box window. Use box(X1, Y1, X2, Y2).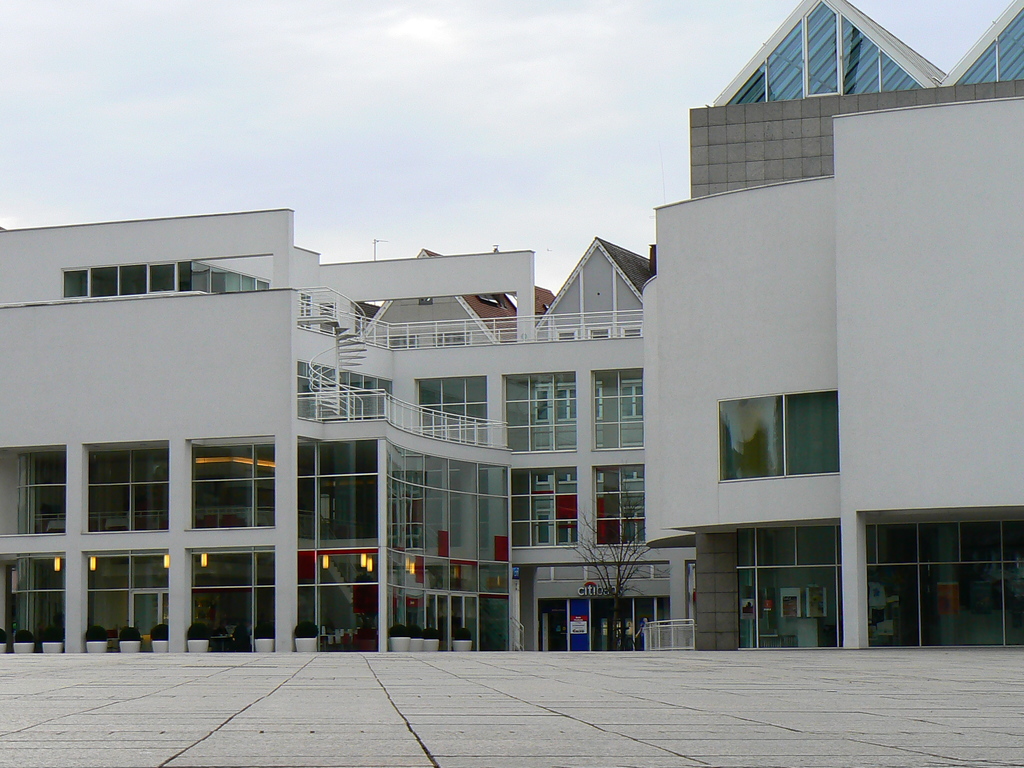
box(531, 382, 575, 419).
